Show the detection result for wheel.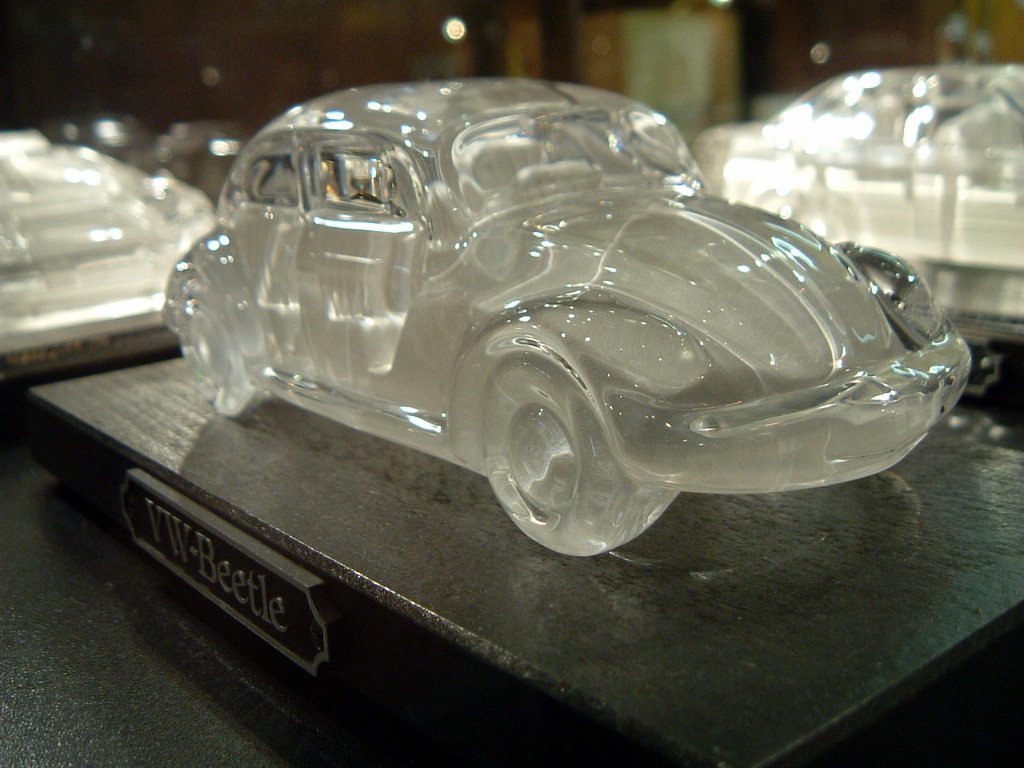
bbox(175, 294, 268, 414).
